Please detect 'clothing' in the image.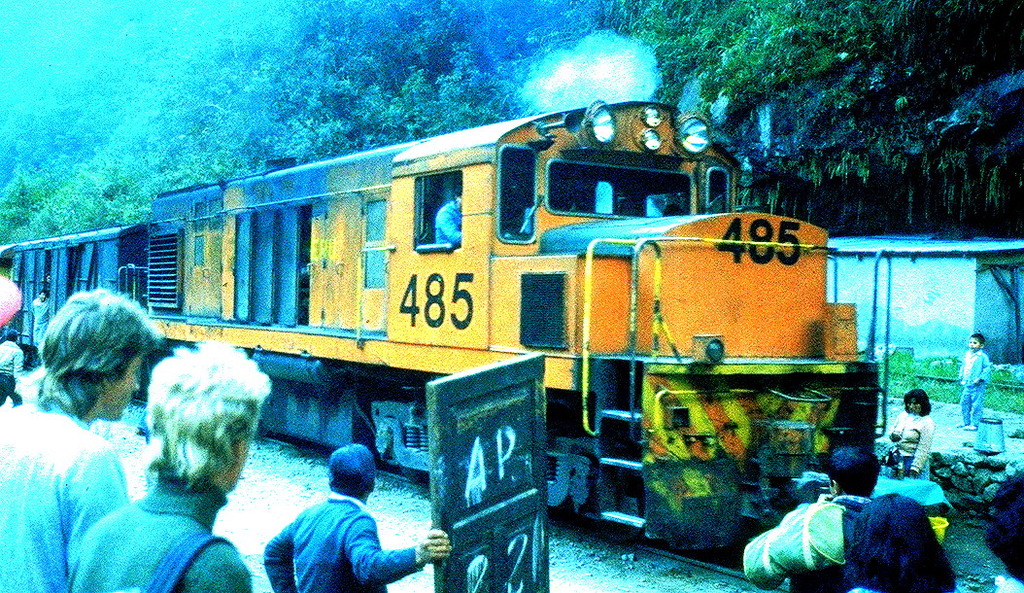
[0, 335, 24, 401].
